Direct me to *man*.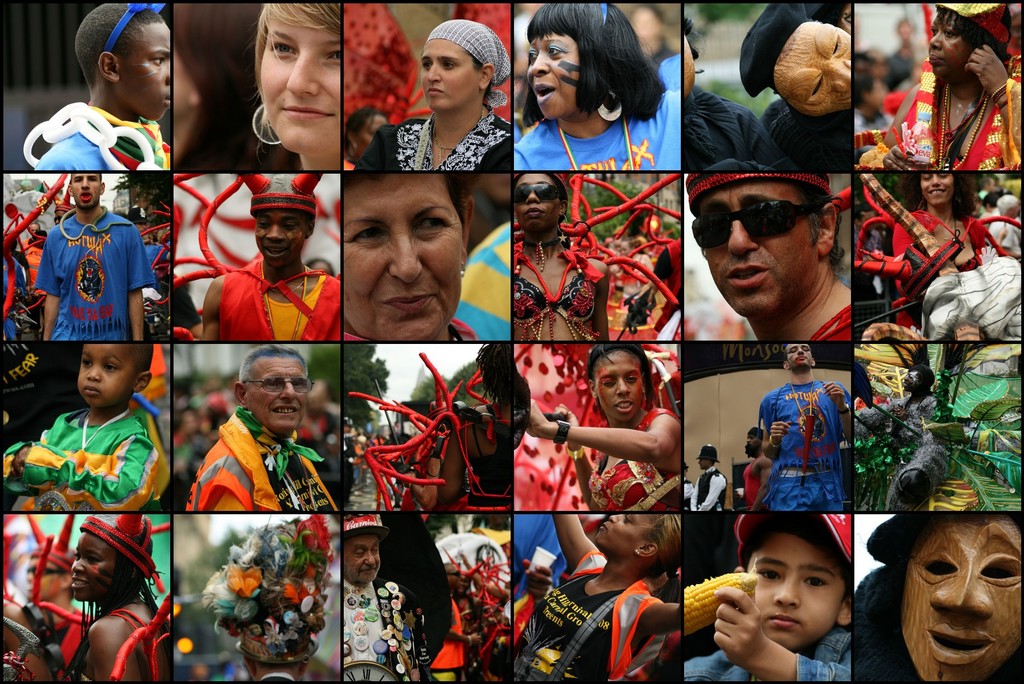
Direction: [341, 520, 433, 683].
